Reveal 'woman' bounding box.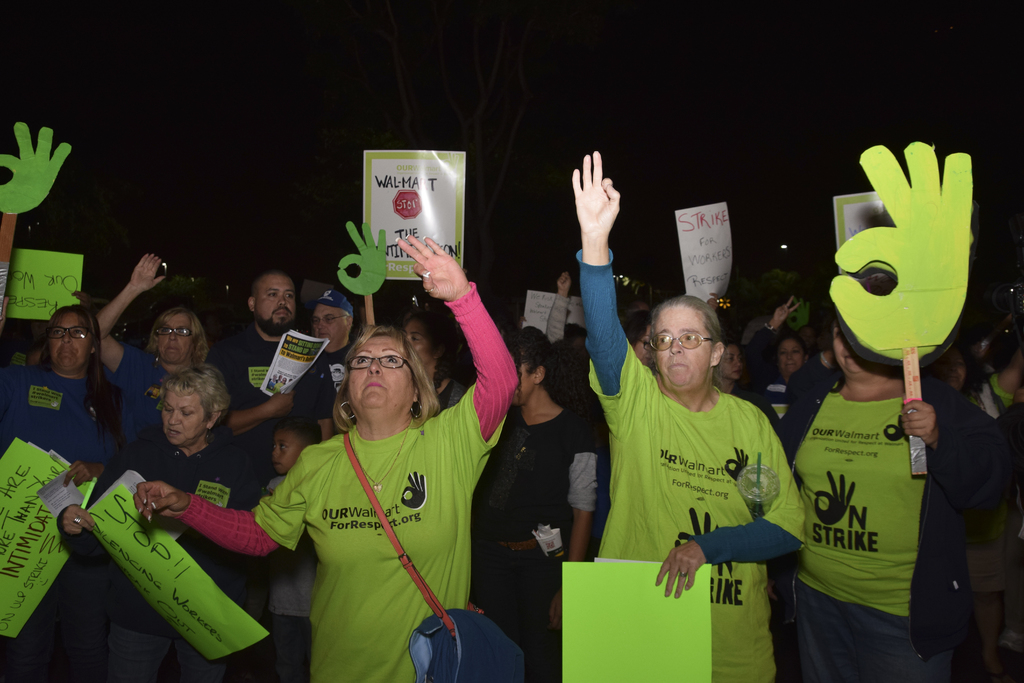
Revealed: [394, 308, 471, 415].
